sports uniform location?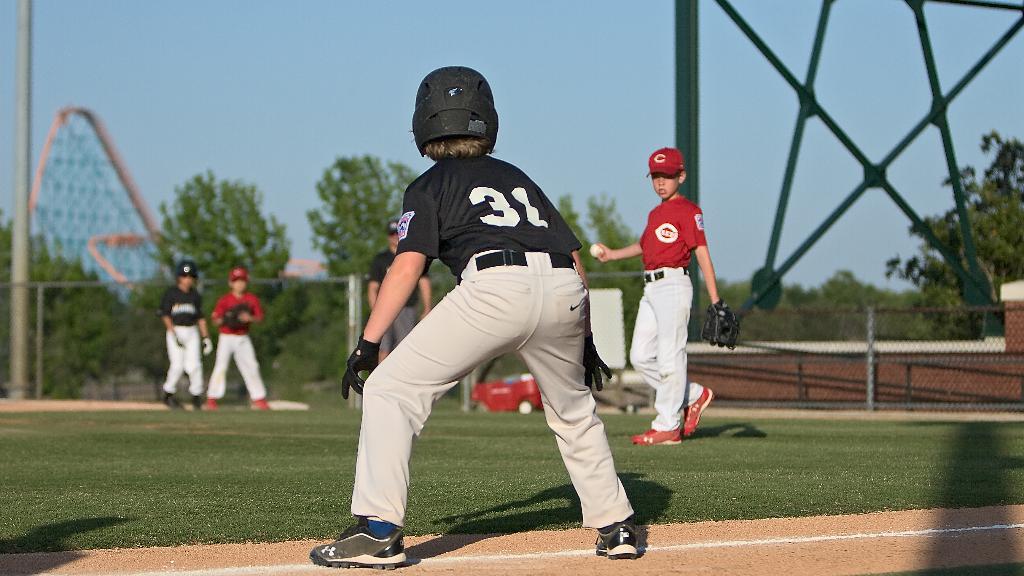
[left=324, top=71, right=639, bottom=553]
